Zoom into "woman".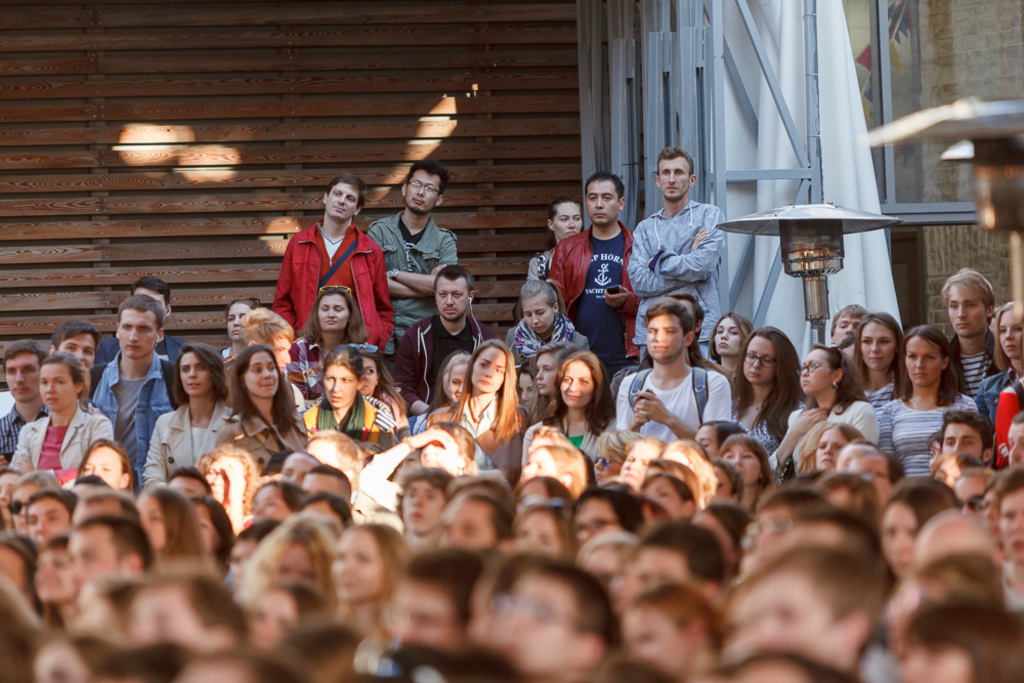
Zoom target: [left=437, top=337, right=525, bottom=475].
